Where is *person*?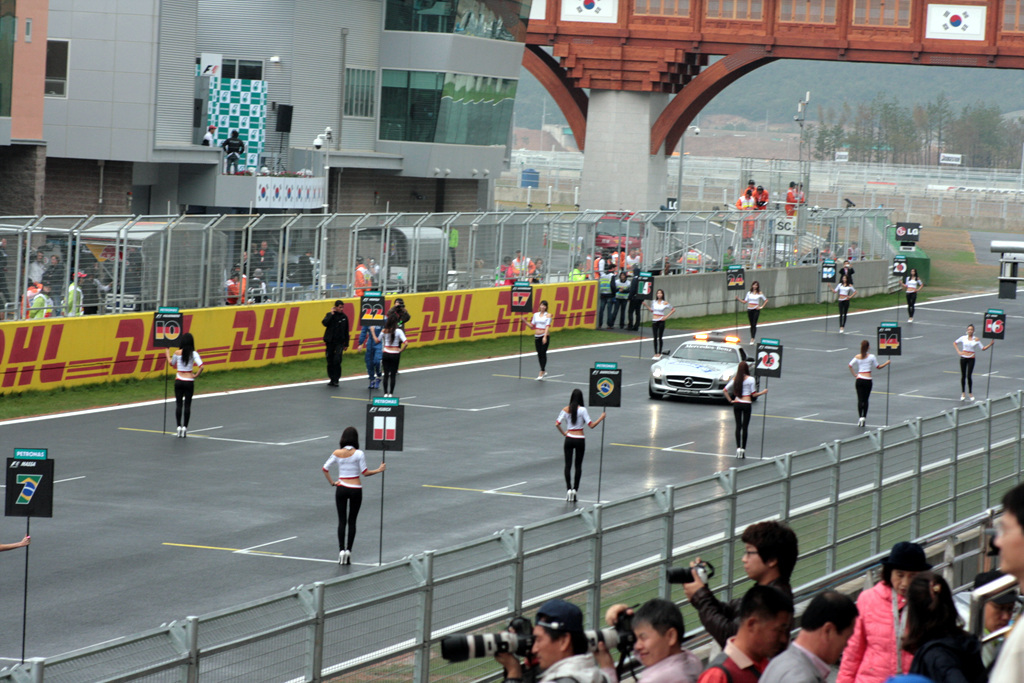
(368, 315, 410, 397).
